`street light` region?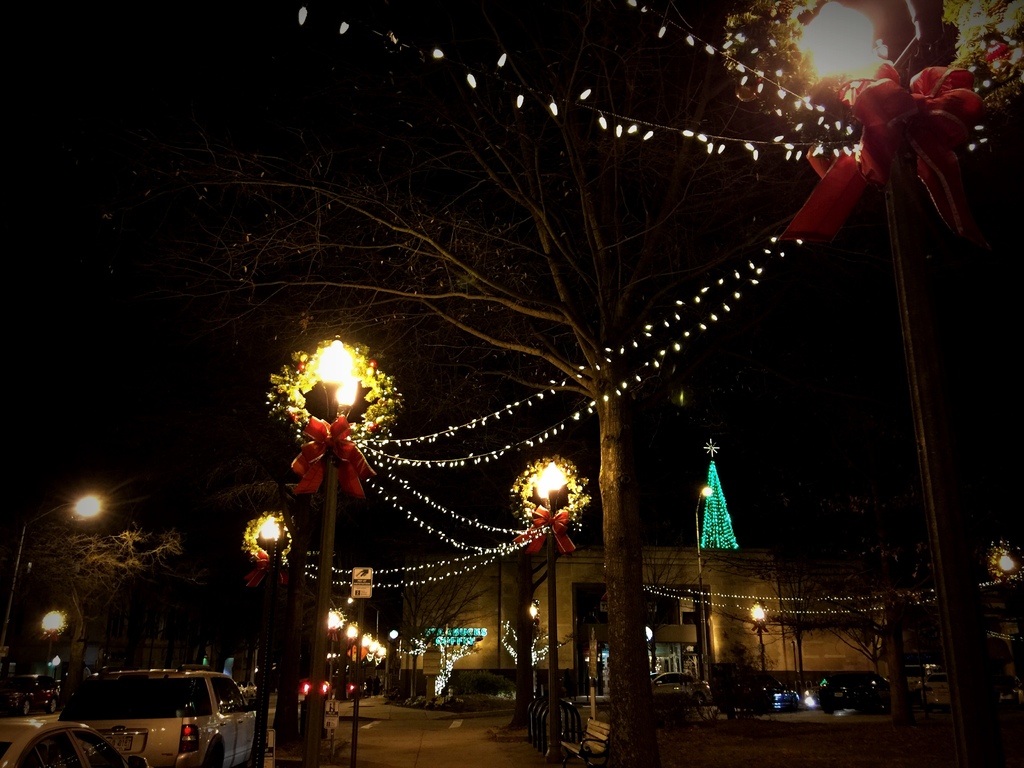
bbox=[228, 287, 408, 723]
